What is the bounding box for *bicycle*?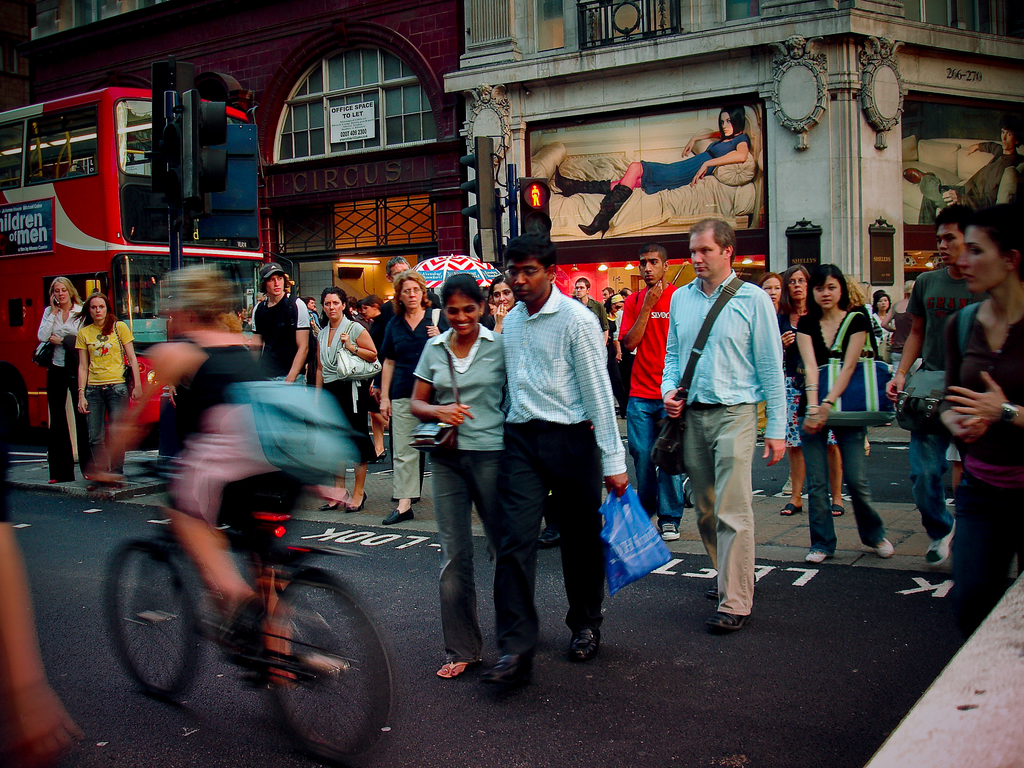
region(45, 424, 408, 752).
